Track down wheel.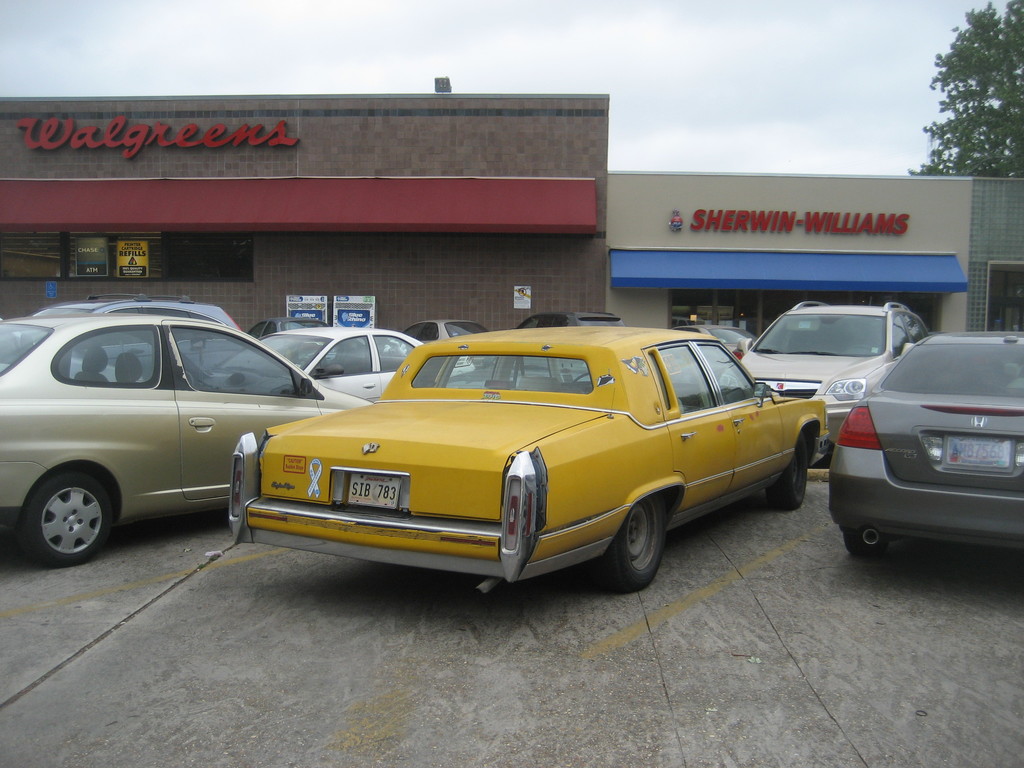
Tracked to bbox(19, 465, 104, 565).
